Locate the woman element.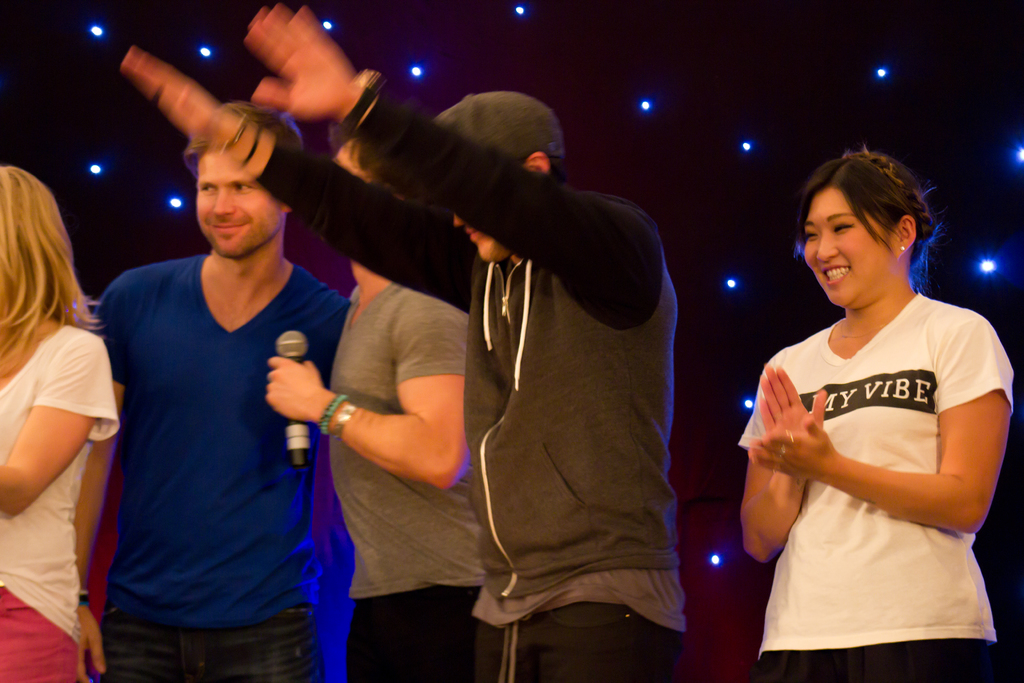
Element bbox: [x1=0, y1=163, x2=121, y2=682].
